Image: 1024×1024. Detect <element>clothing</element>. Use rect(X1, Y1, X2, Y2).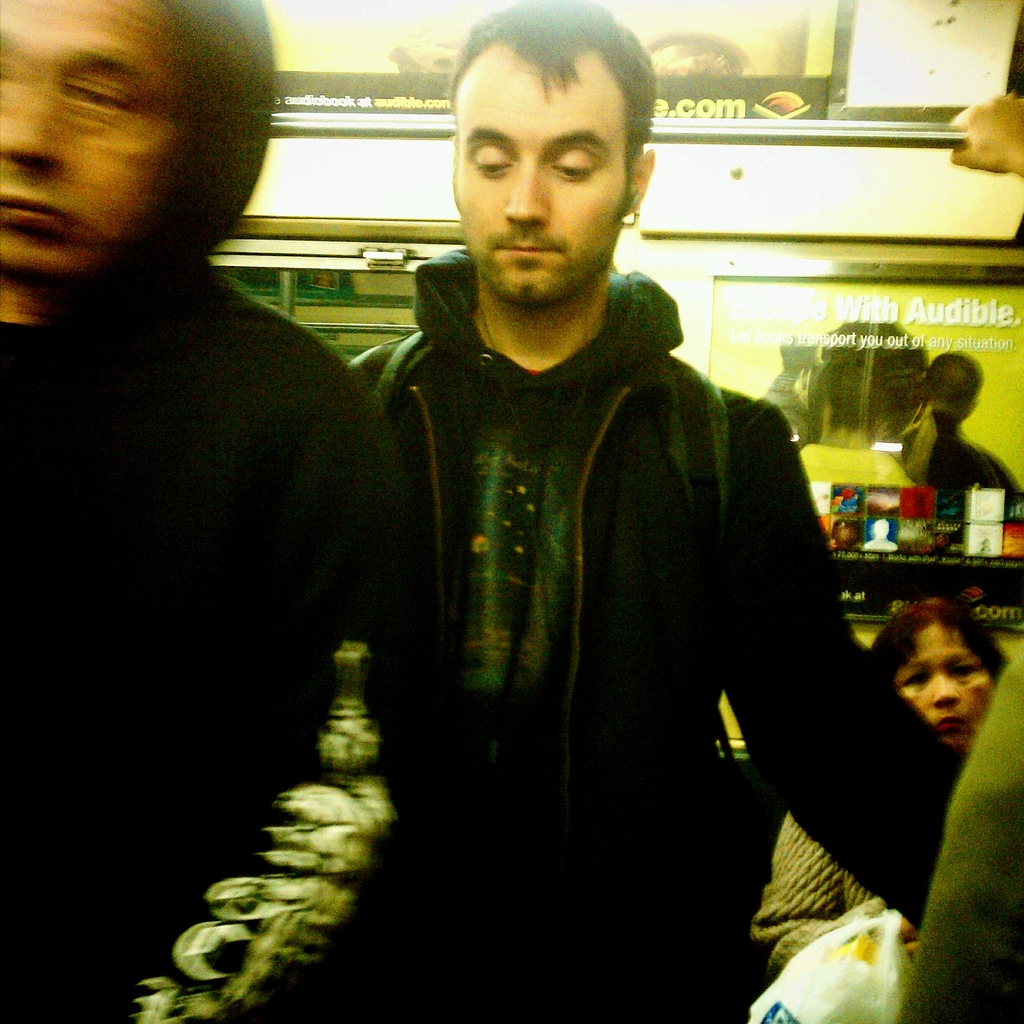
rect(340, 239, 978, 1020).
